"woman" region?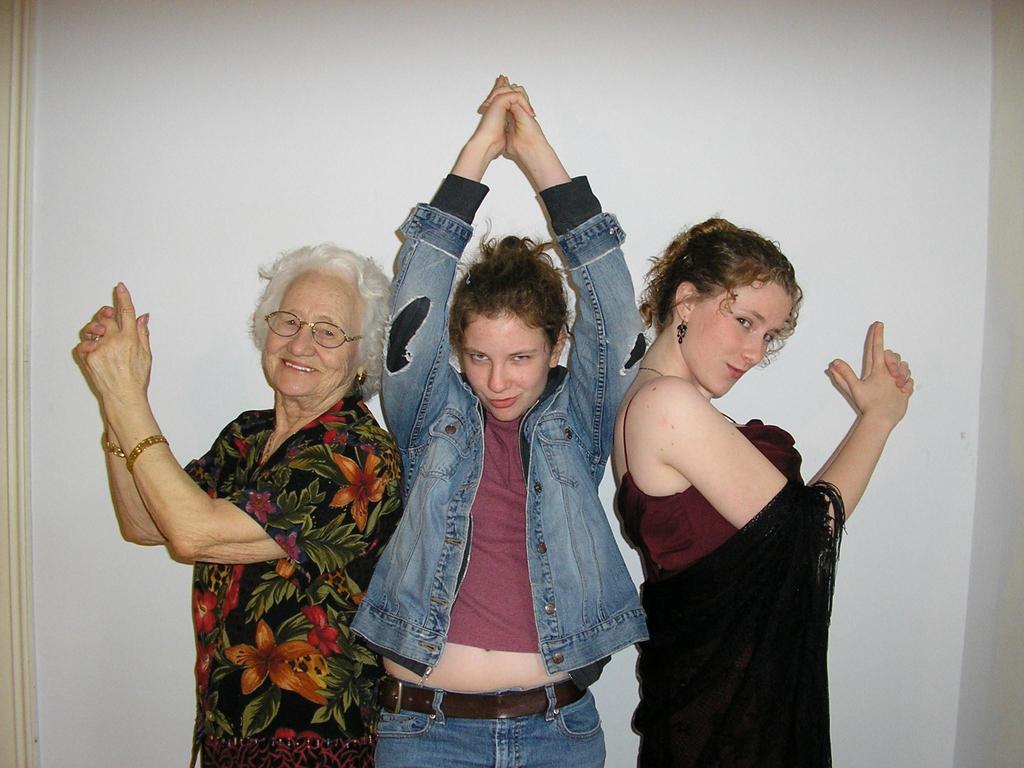
[63,223,417,767]
